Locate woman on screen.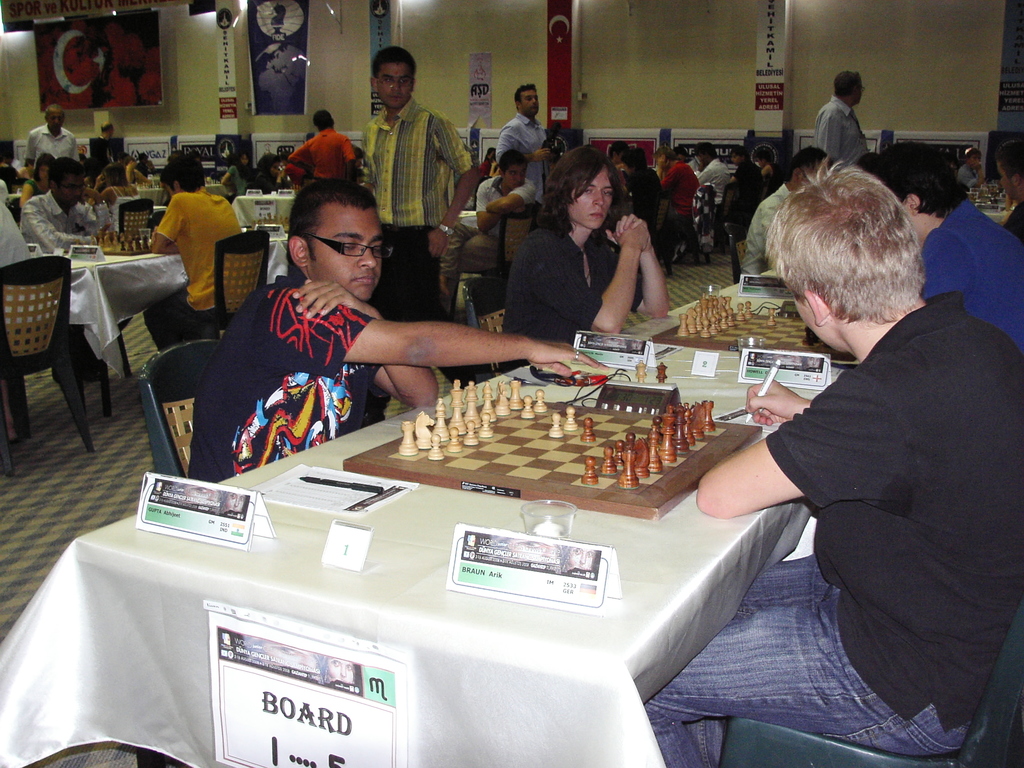
On screen at detection(91, 163, 138, 225).
